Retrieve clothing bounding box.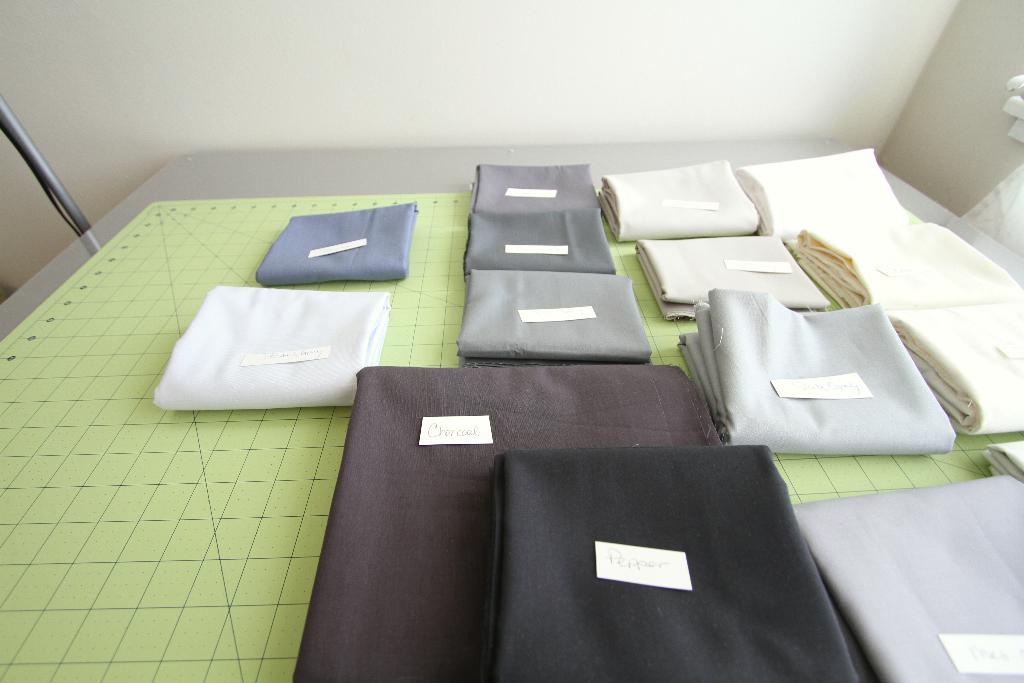
Bounding box: 471 165 596 213.
